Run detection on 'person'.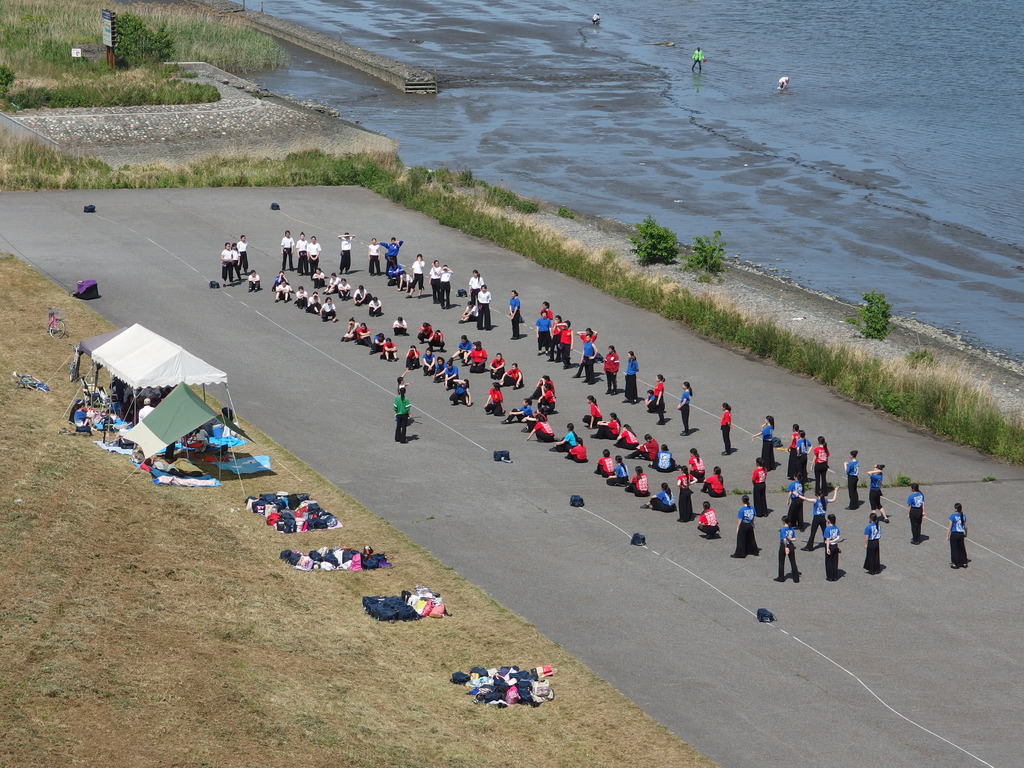
Result: pyautogui.locateOnScreen(600, 451, 607, 470).
